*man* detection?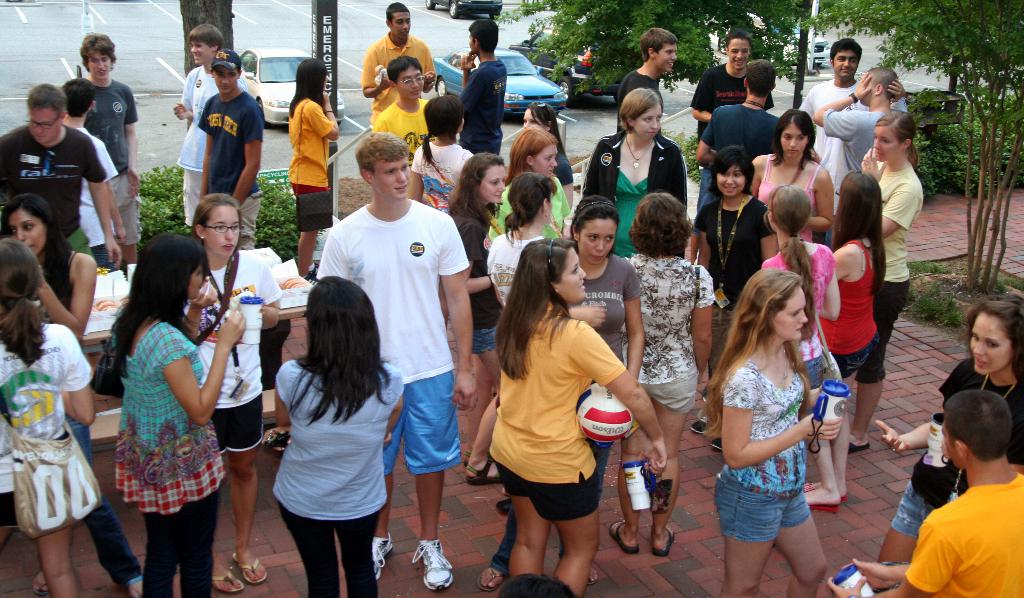
detection(799, 40, 857, 160)
